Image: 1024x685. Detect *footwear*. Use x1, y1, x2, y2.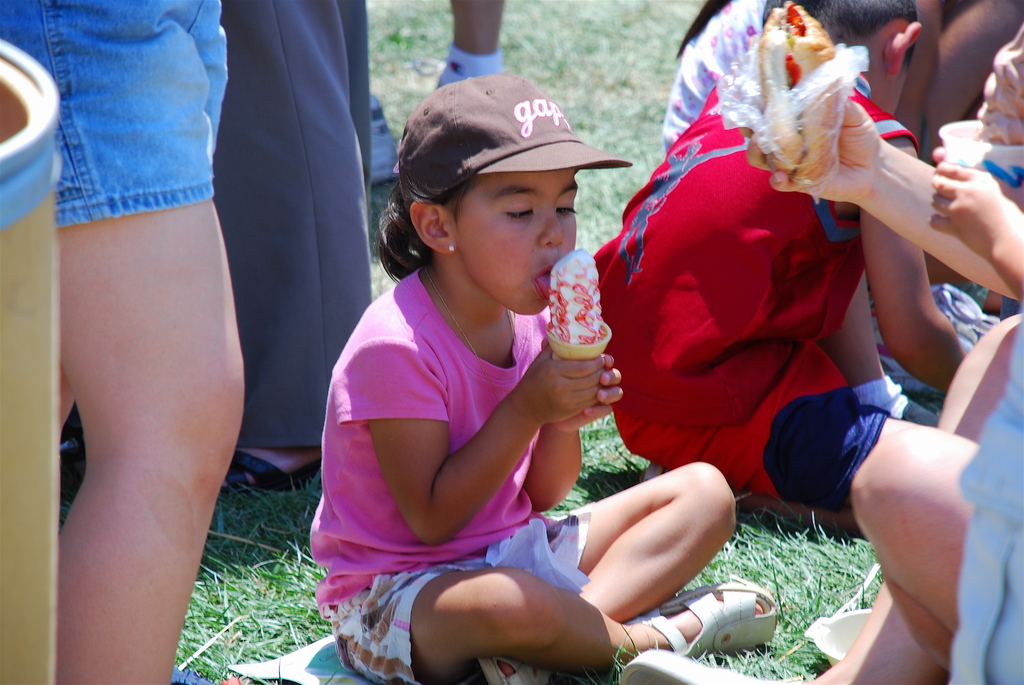
221, 447, 321, 487.
